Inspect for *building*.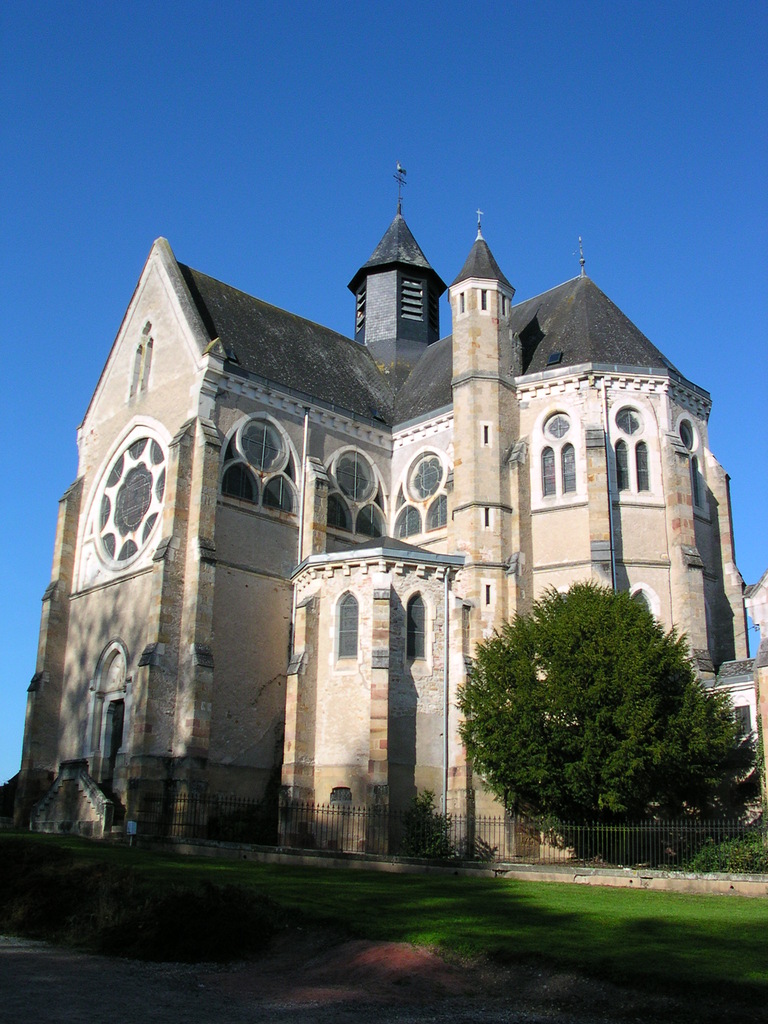
Inspection: {"left": 12, "top": 169, "right": 764, "bottom": 860}.
